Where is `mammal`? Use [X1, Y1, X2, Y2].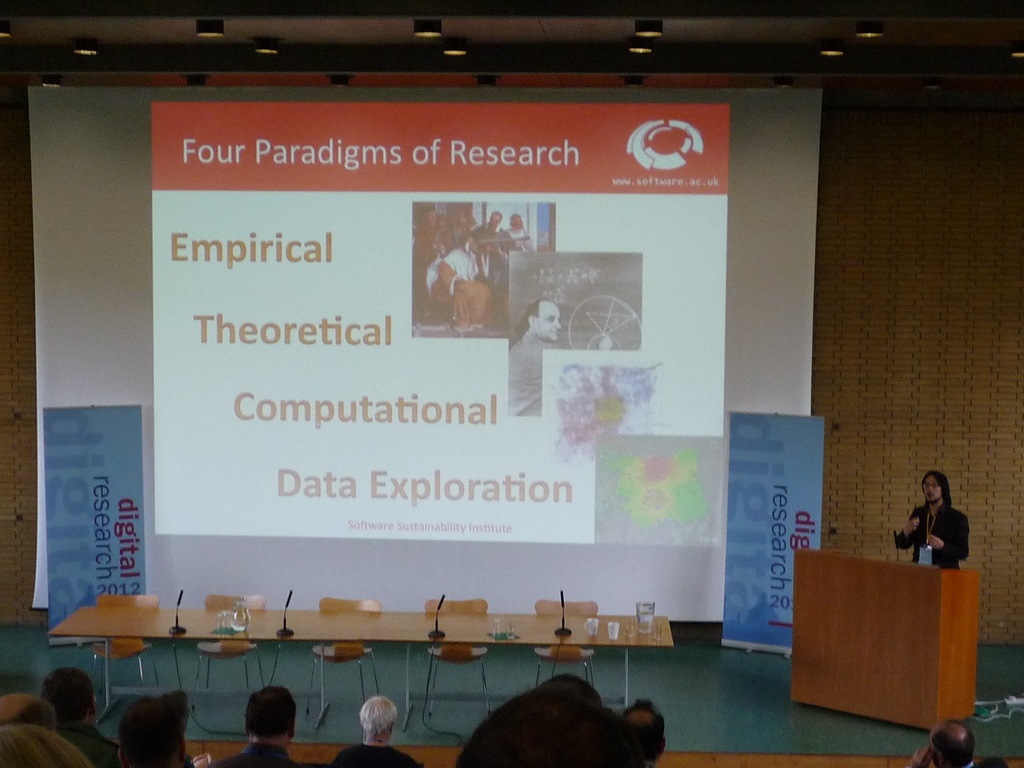
[119, 695, 197, 767].
